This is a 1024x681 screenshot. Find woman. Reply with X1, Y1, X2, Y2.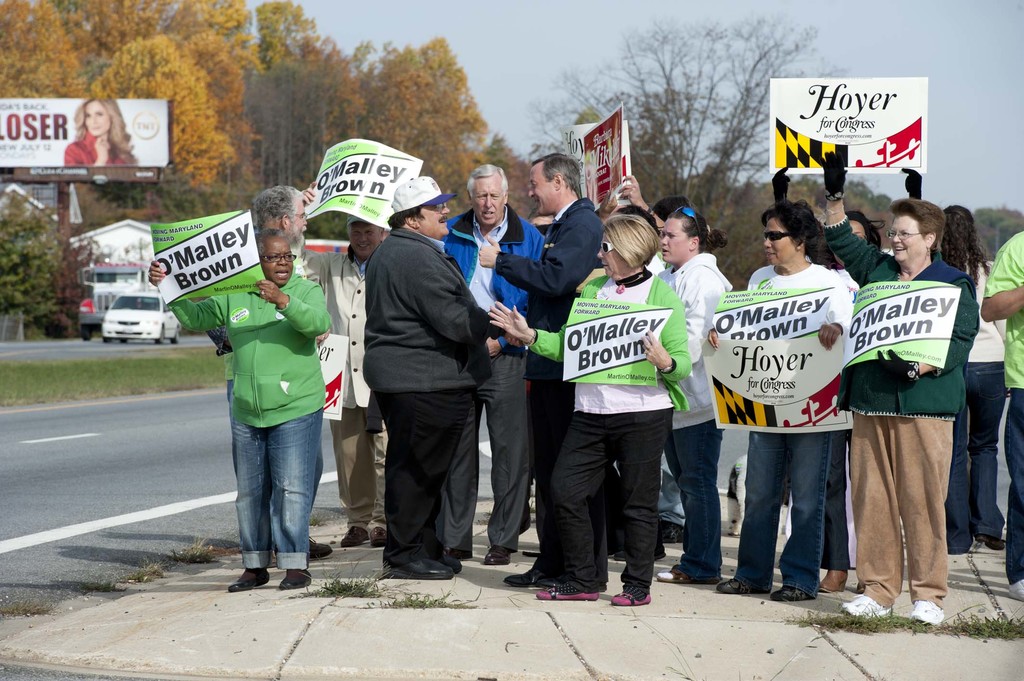
486, 216, 690, 605.
